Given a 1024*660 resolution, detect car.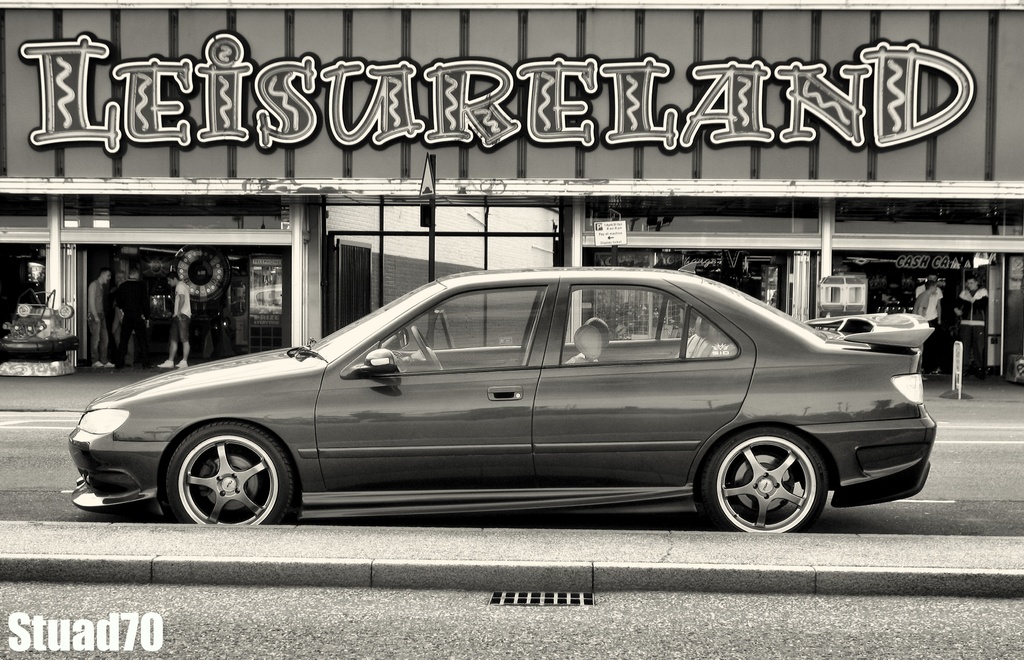
[67, 265, 941, 534].
